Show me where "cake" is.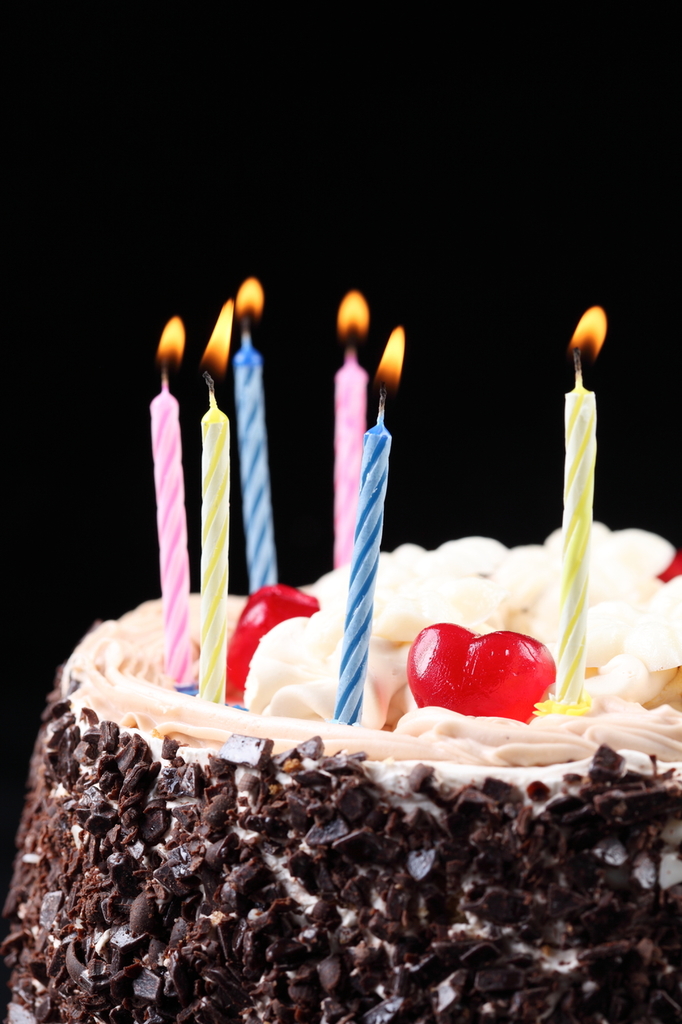
"cake" is at 0,518,681,1023.
